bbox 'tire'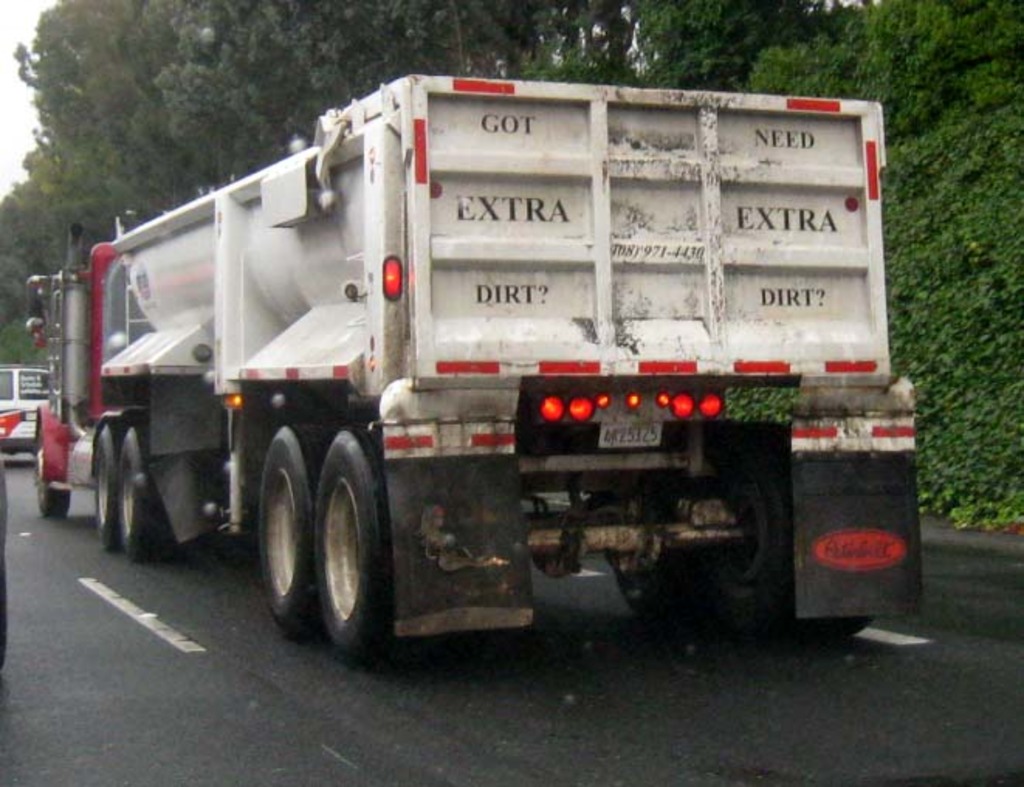
618:491:705:620
